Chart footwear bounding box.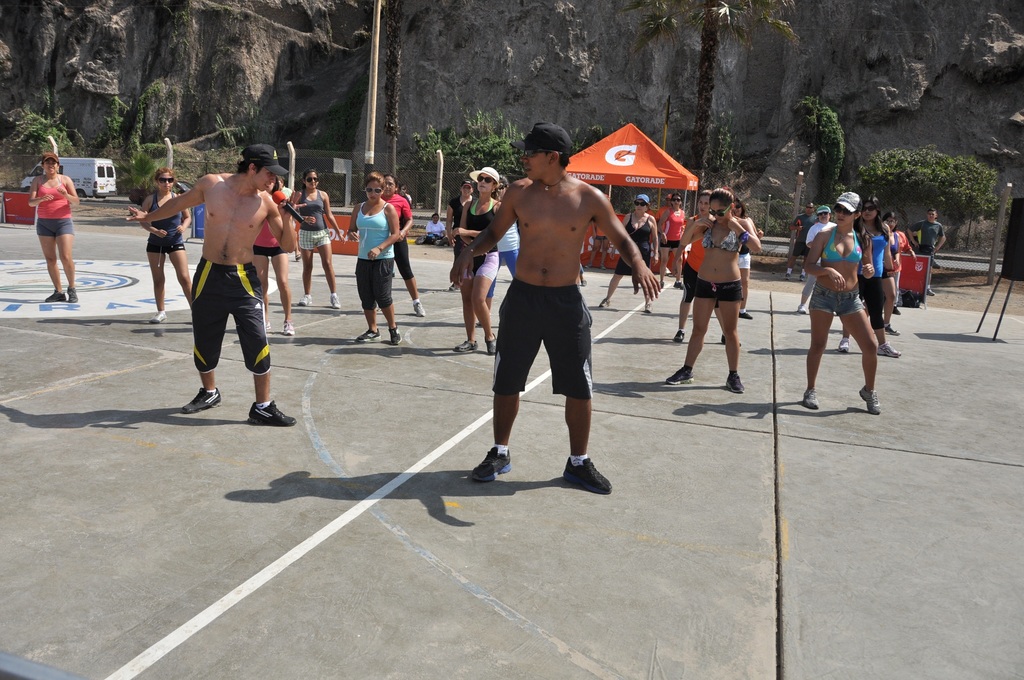
Charted: region(483, 332, 497, 353).
